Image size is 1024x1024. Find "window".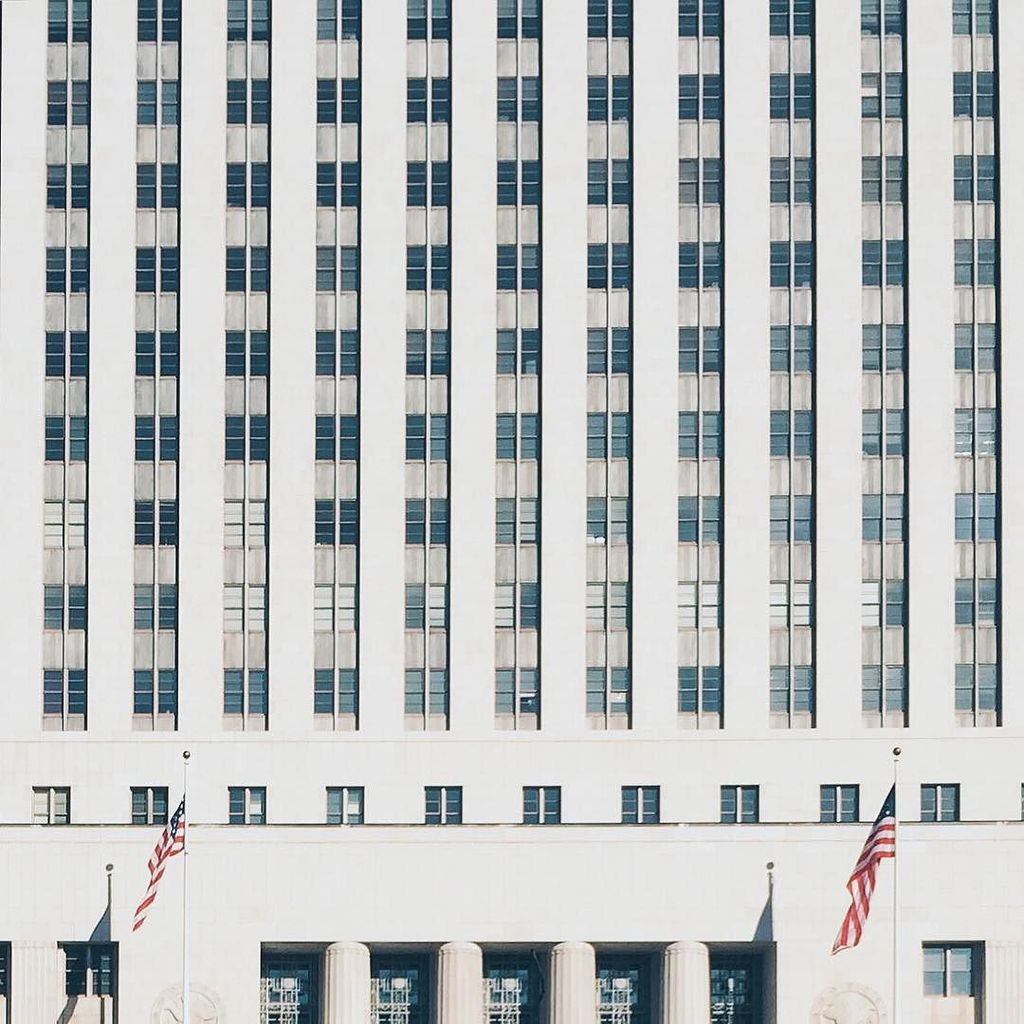
<box>521,786,566,823</box>.
